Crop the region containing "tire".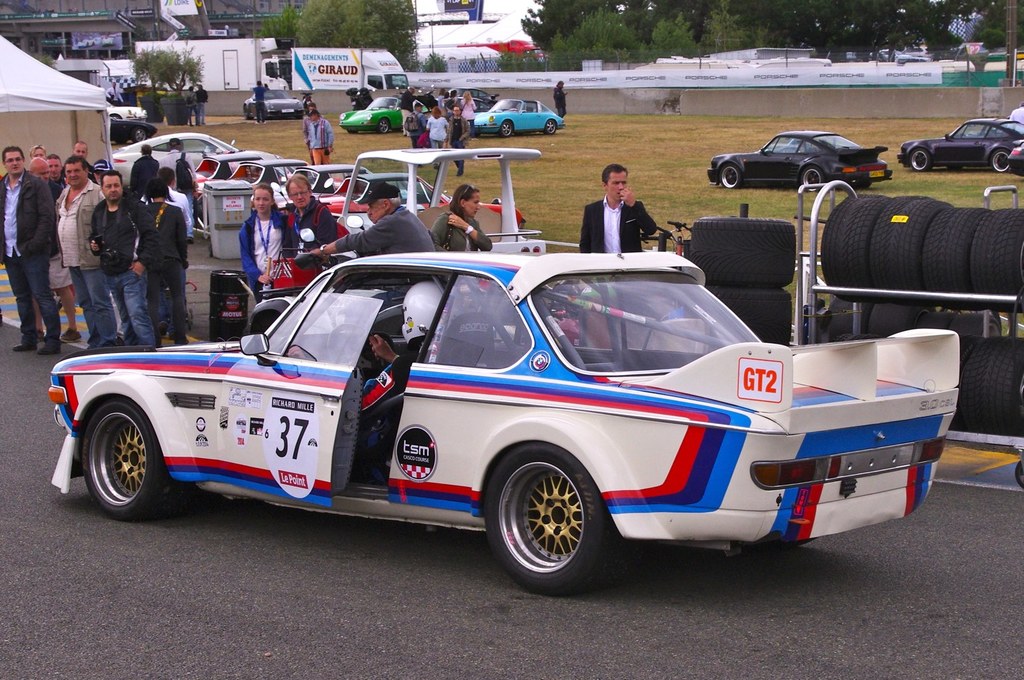
Crop region: pyautogui.locateOnScreen(79, 400, 178, 520).
